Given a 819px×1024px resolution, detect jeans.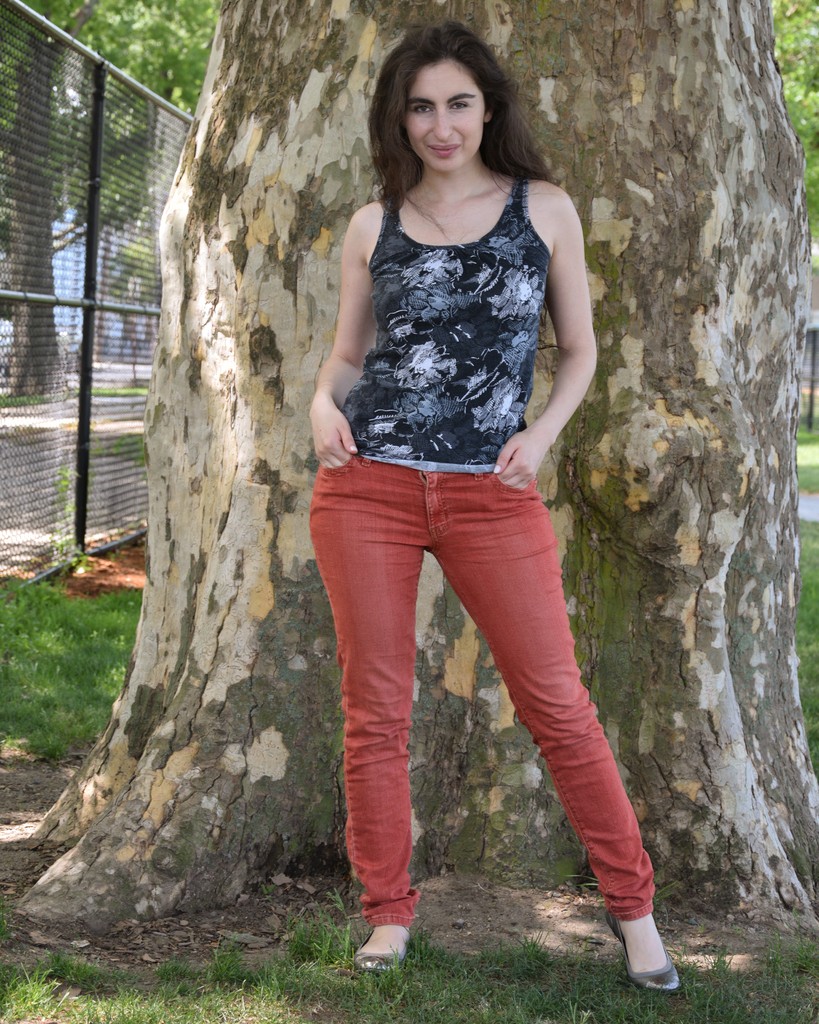
x1=316, y1=462, x2=680, y2=929.
